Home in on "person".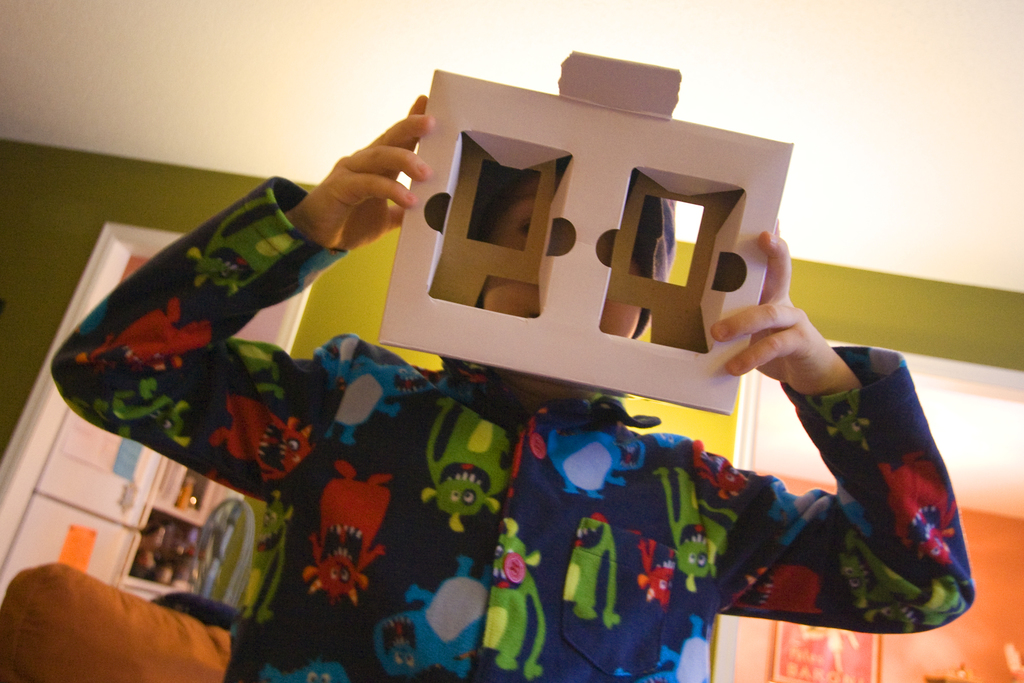
Homed in at [49, 96, 975, 682].
